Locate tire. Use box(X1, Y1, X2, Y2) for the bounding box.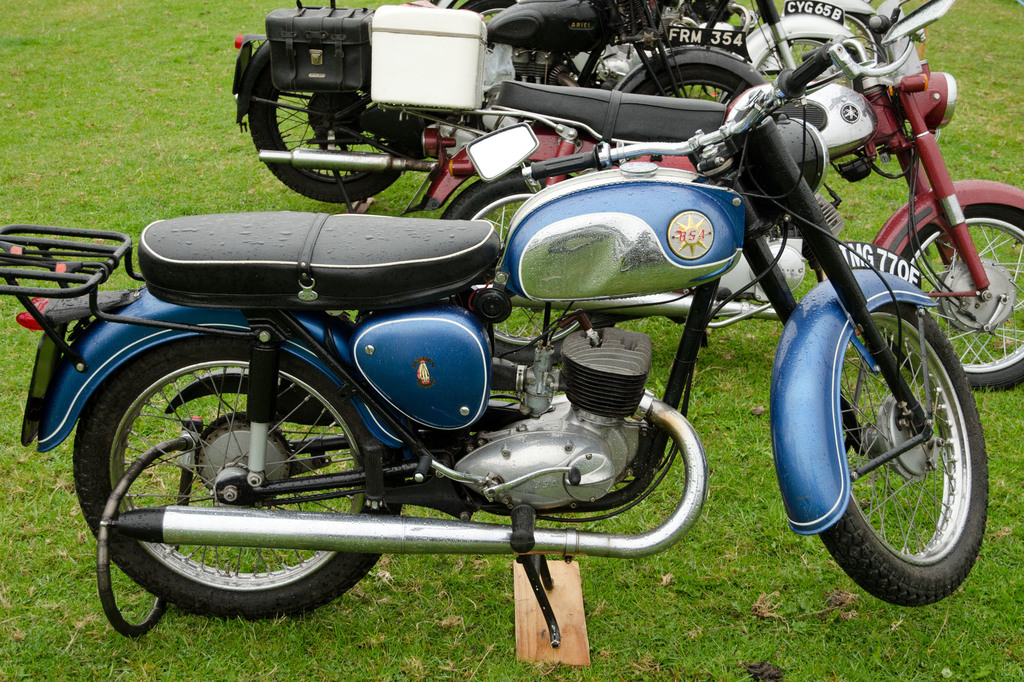
box(893, 202, 1023, 392).
